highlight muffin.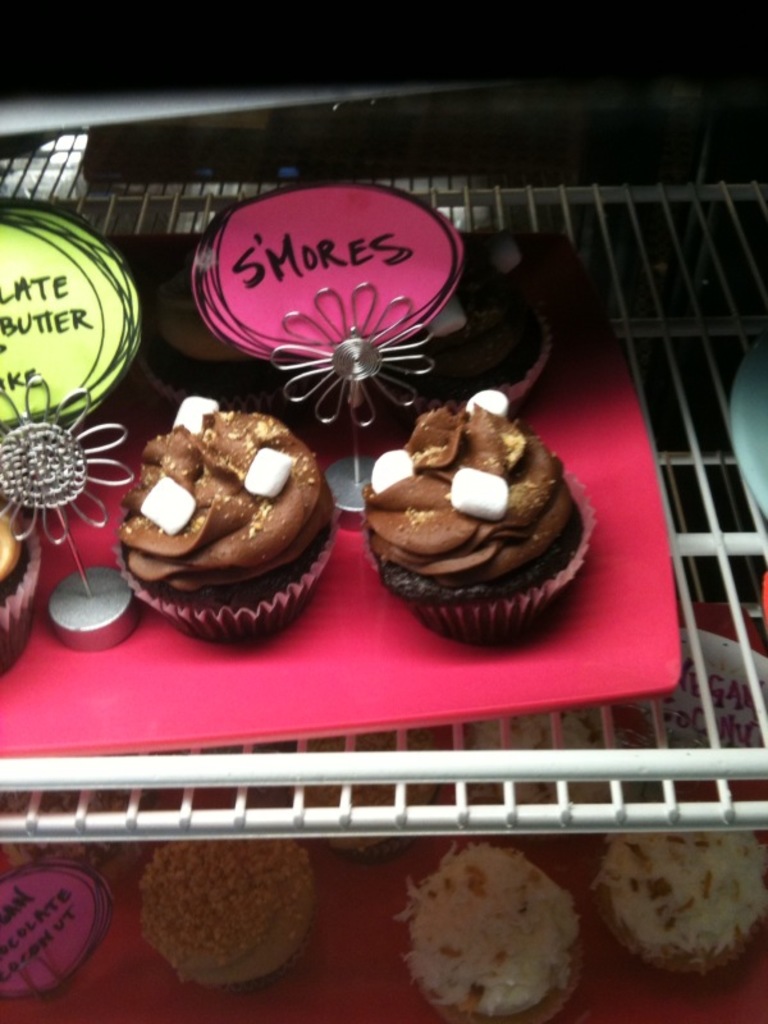
Highlighted region: <region>106, 396, 334, 645</region>.
